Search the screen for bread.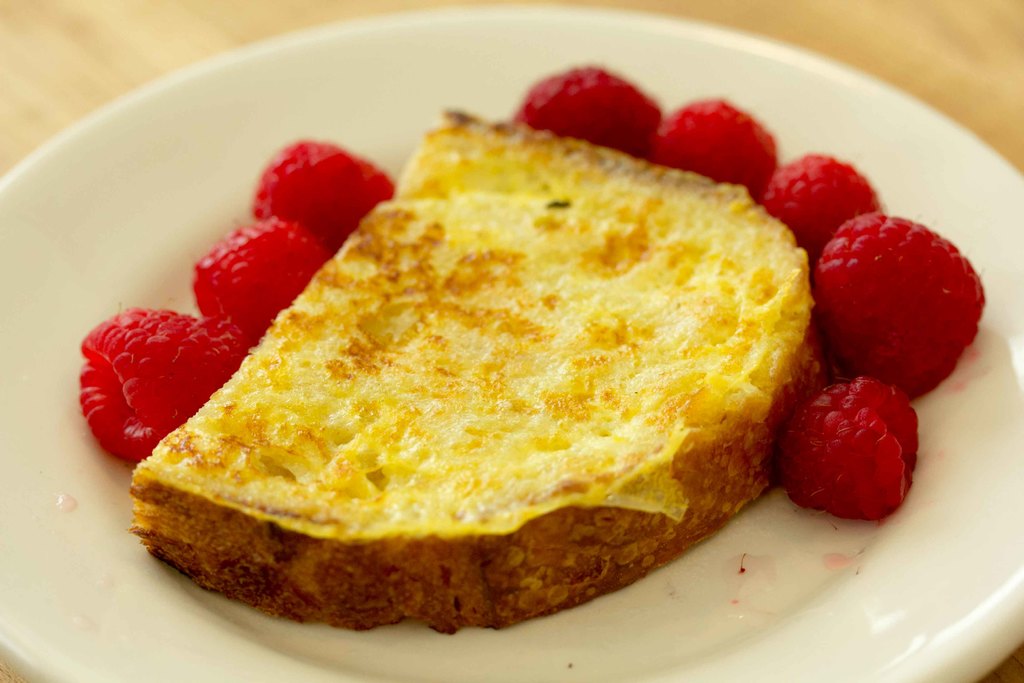
Found at region(127, 110, 832, 628).
